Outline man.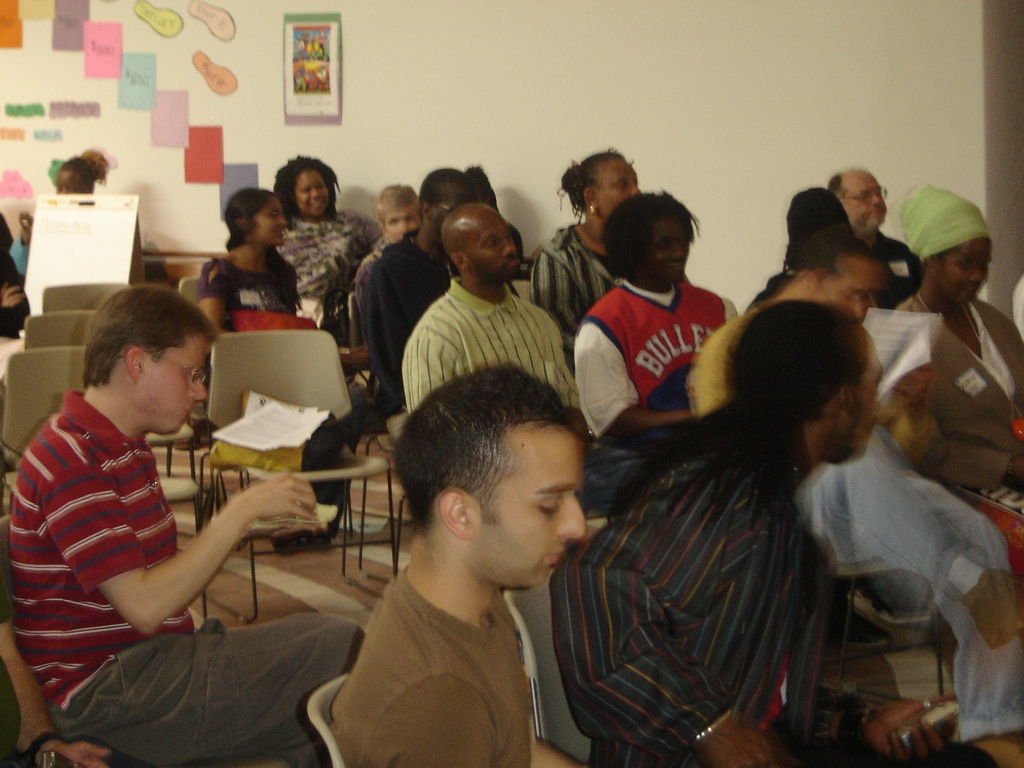
Outline: (left=15, top=280, right=364, bottom=767).
